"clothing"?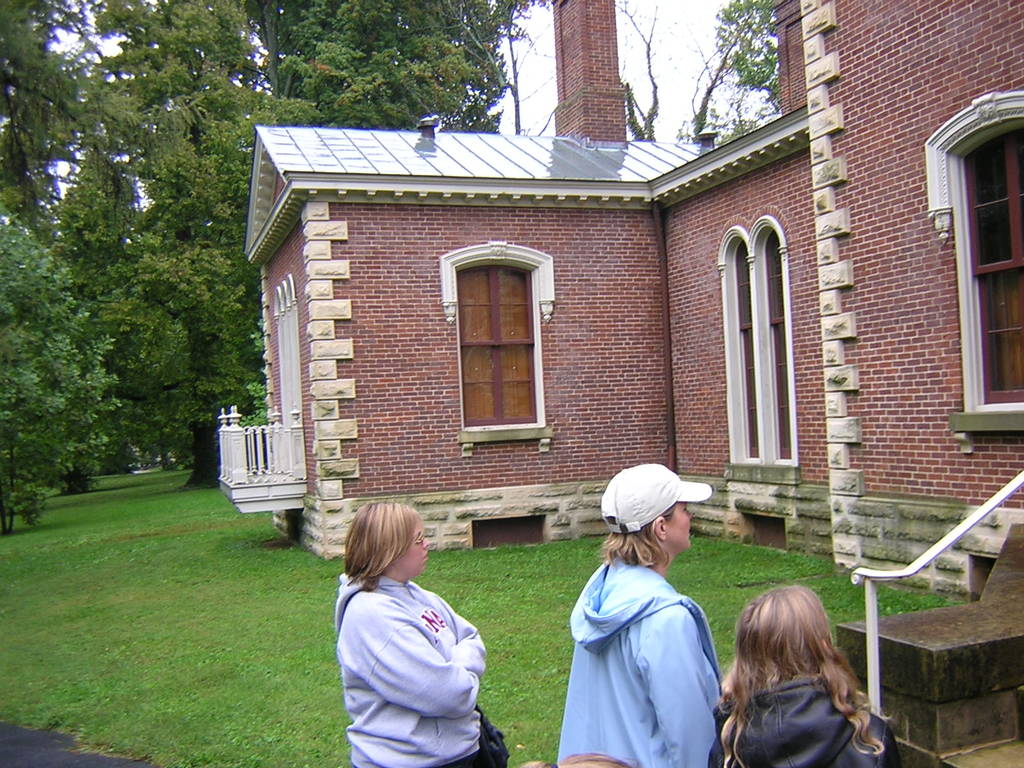
bbox(562, 532, 738, 755)
